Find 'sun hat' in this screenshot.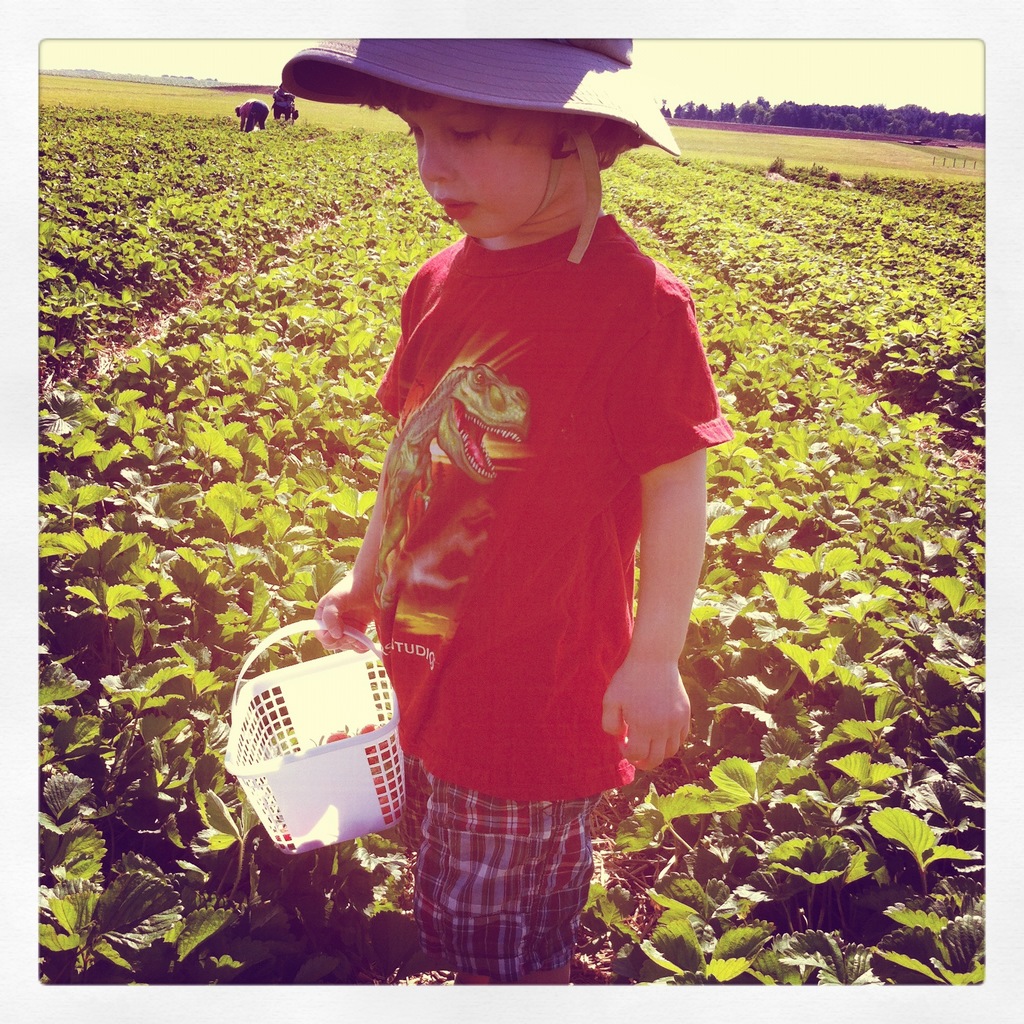
The bounding box for 'sun hat' is 285, 35, 682, 266.
